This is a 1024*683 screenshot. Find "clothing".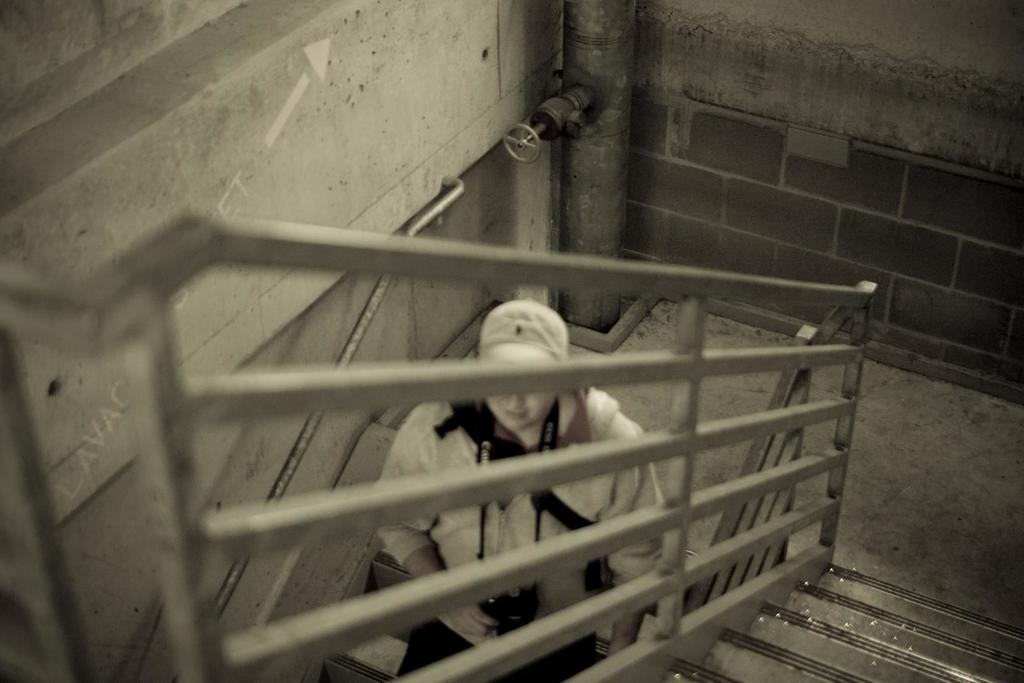
Bounding box: [x1=374, y1=376, x2=668, y2=682].
